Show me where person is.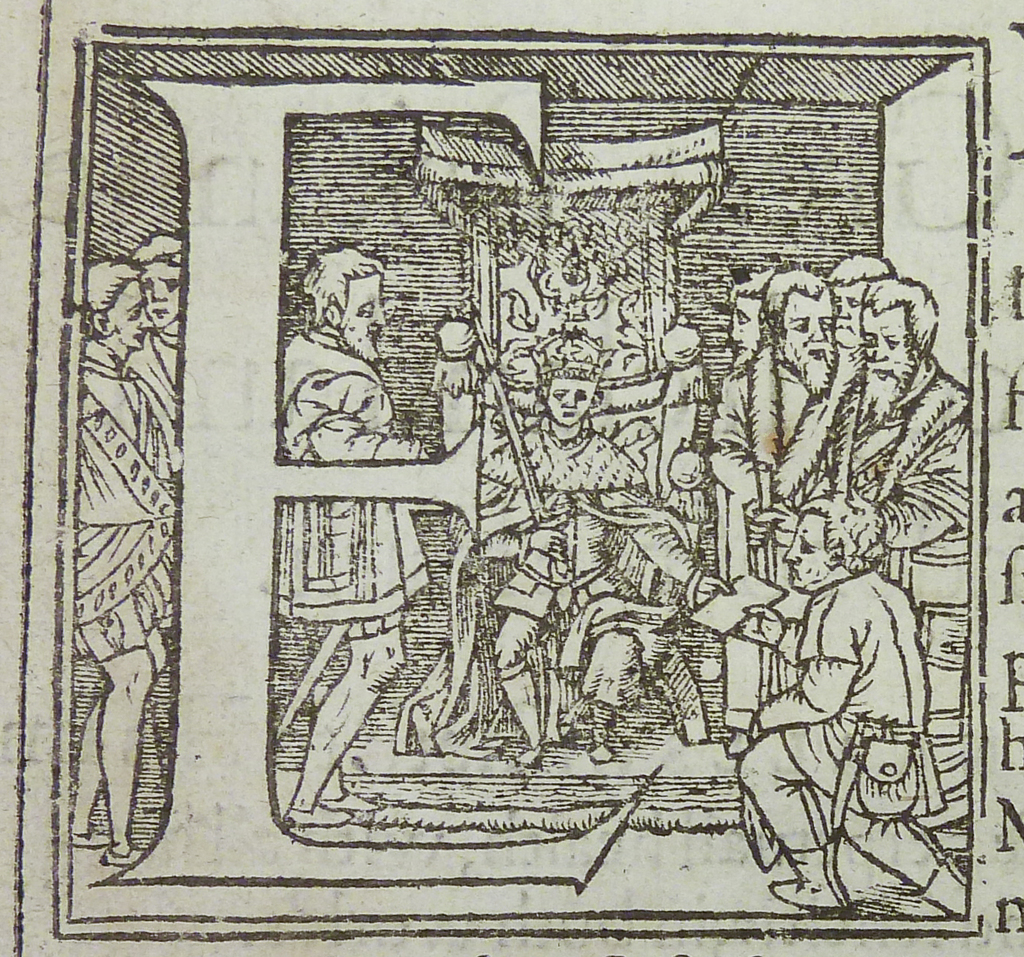
person is at [821, 247, 894, 350].
